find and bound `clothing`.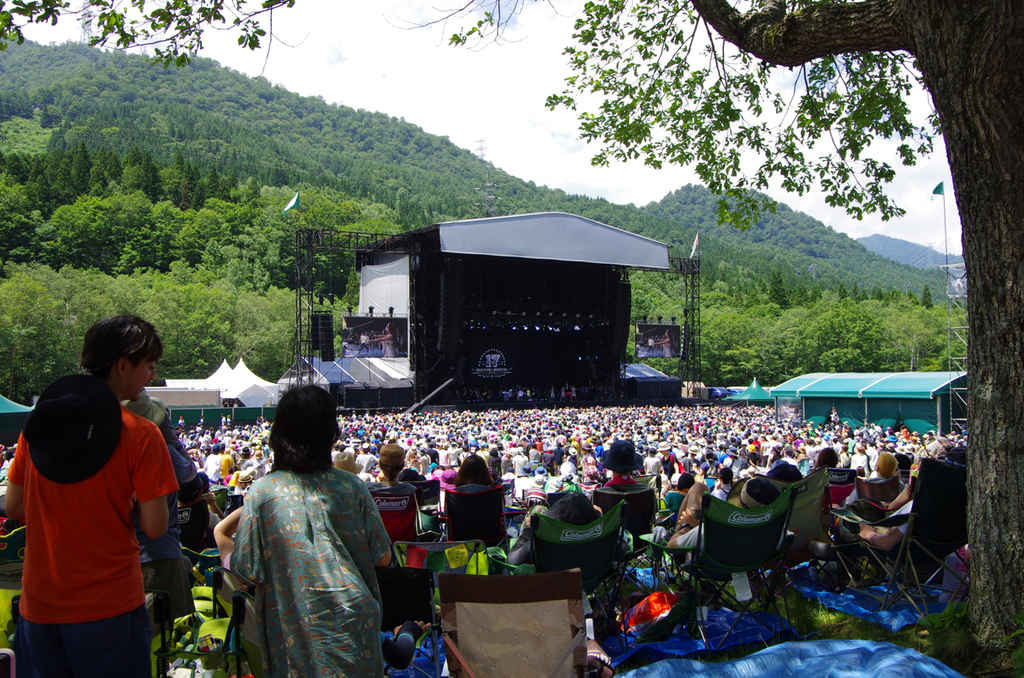
Bound: locate(216, 458, 390, 677).
